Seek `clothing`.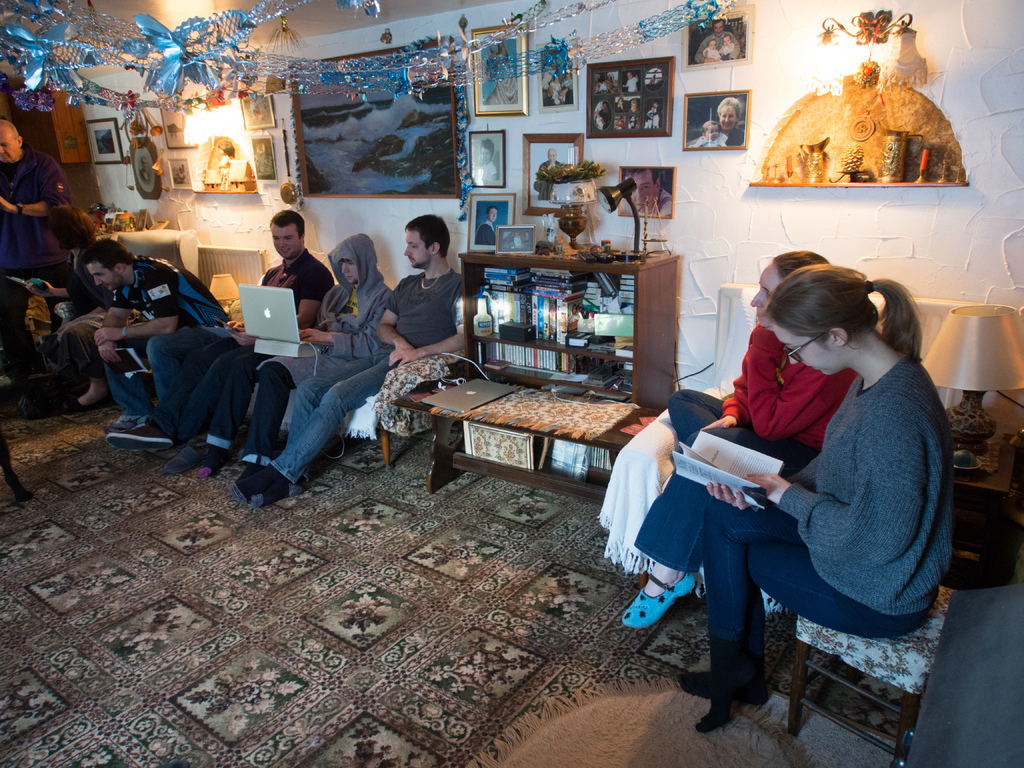
[0,143,70,285].
